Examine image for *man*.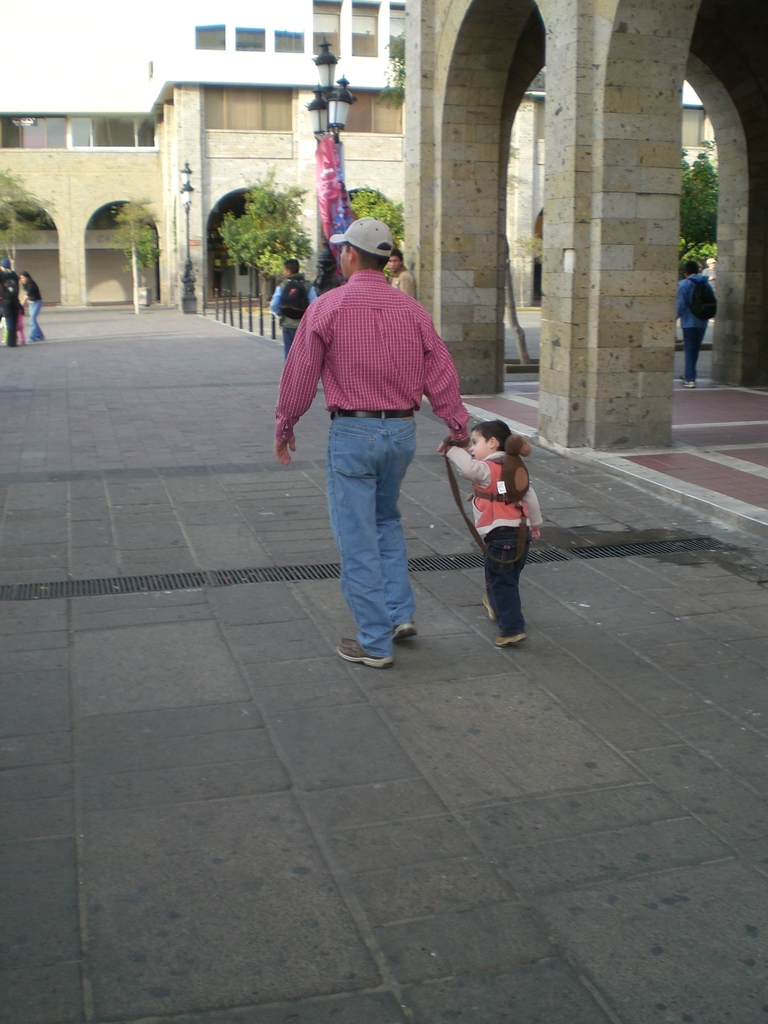
Examination result: x1=0 y1=260 x2=20 y2=358.
